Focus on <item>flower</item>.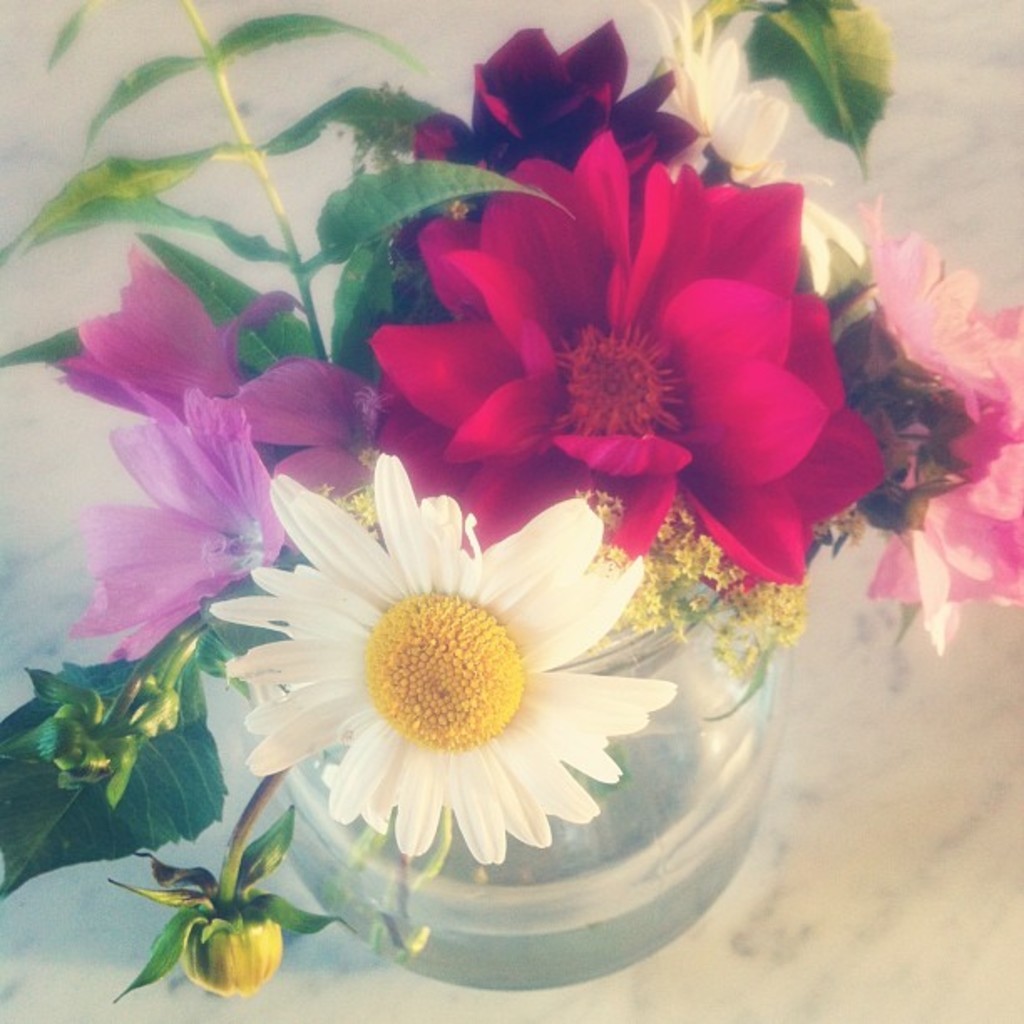
Focused at bbox=(365, 134, 899, 592).
